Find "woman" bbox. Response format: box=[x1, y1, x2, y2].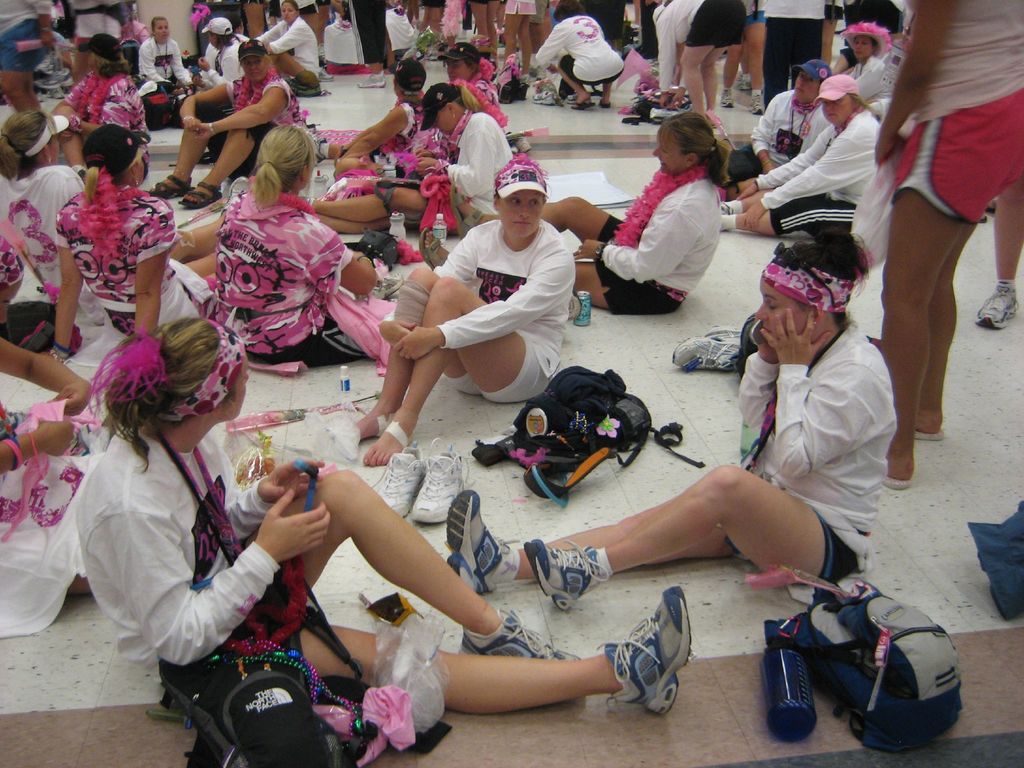
box=[0, 327, 137, 642].
